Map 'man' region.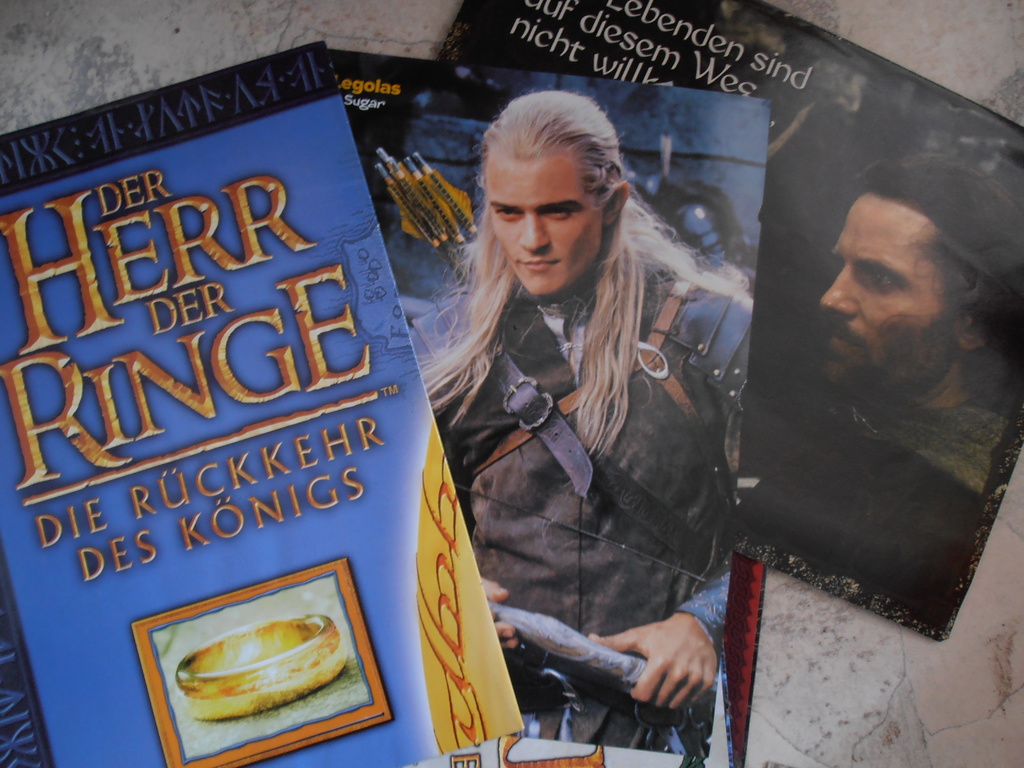
Mapped to box=[796, 175, 1000, 481].
